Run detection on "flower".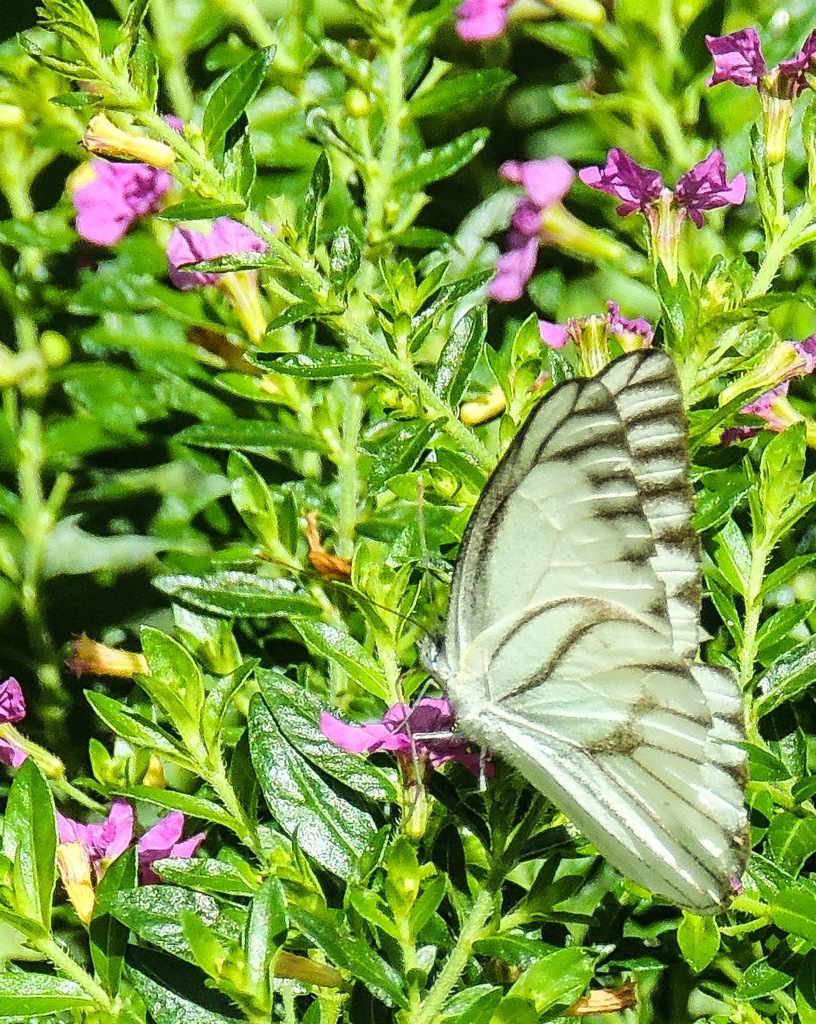
Result: (580,147,749,284).
